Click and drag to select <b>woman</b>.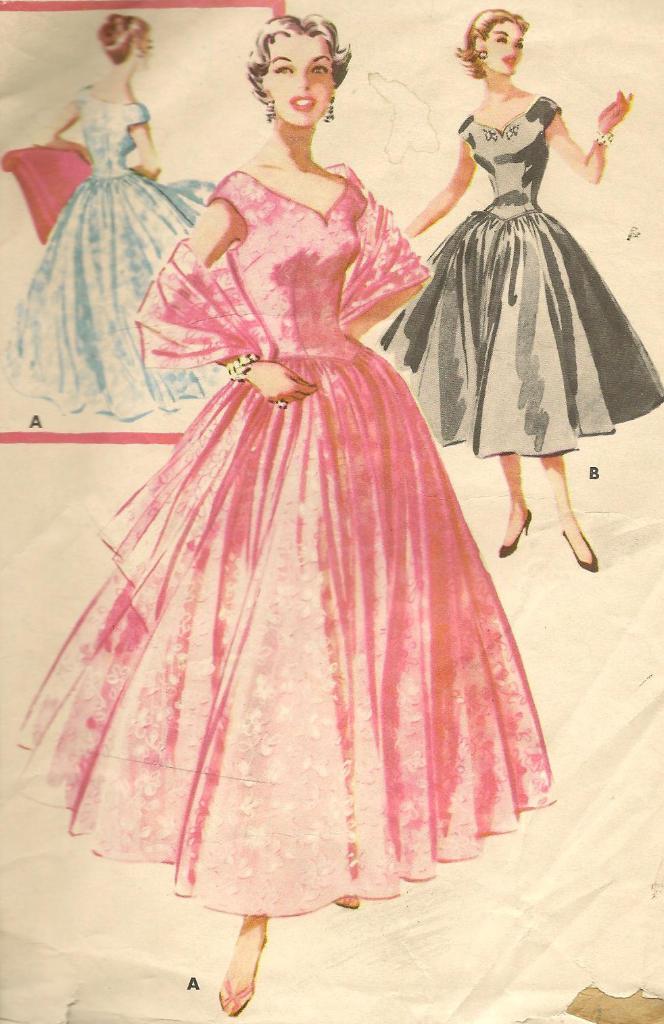
Selection: <box>373,5,663,570</box>.
